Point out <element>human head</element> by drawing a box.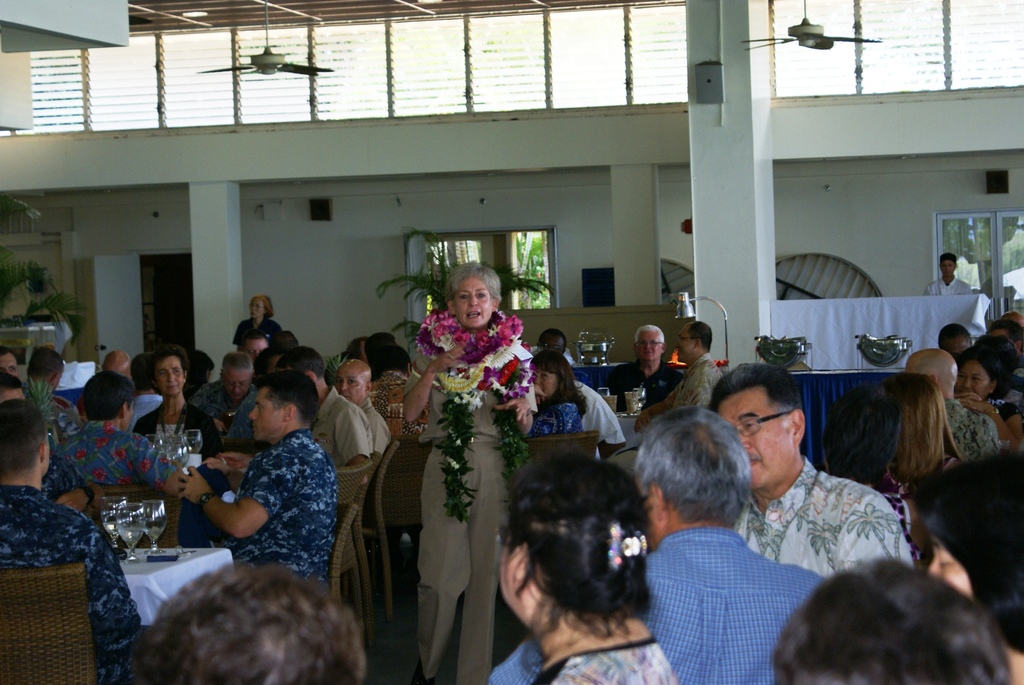
633 407 753 538.
